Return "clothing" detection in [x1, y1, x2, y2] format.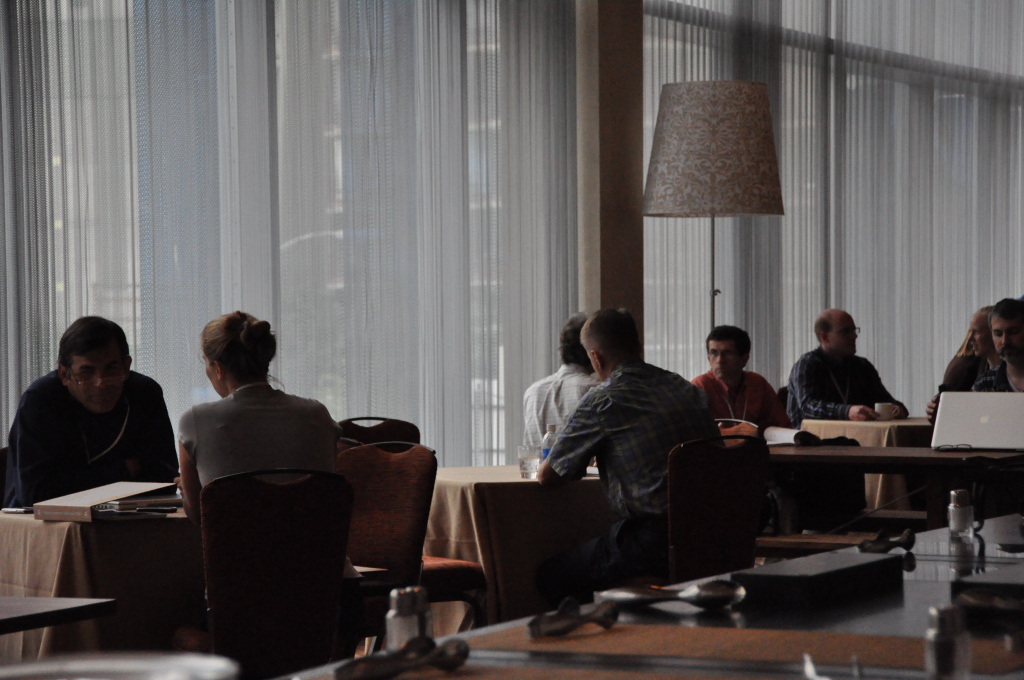
[9, 349, 176, 526].
